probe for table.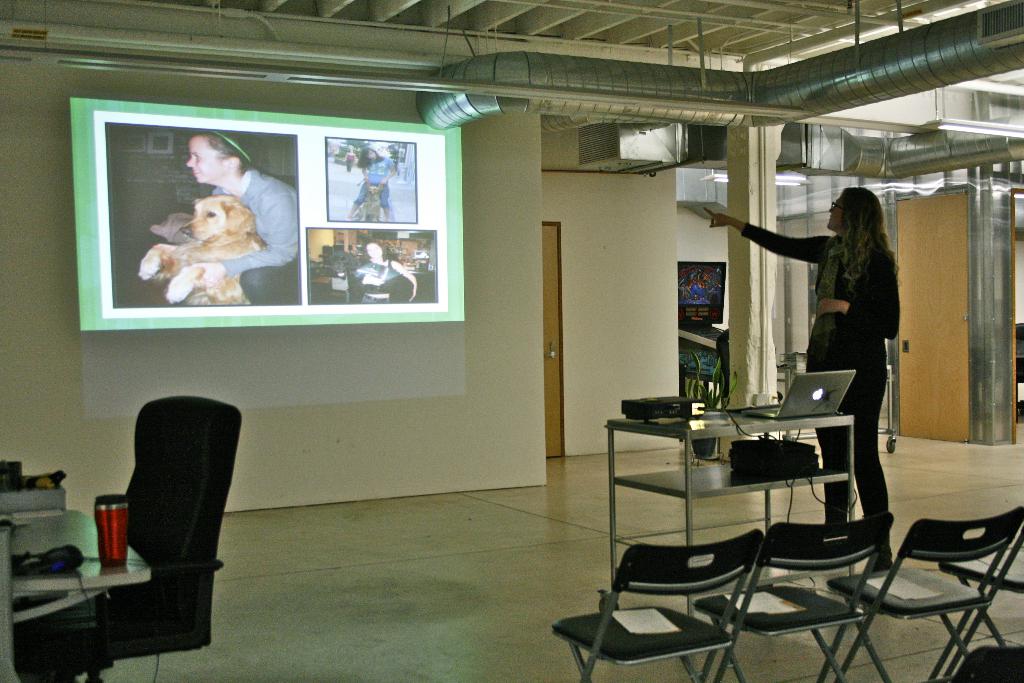
Probe result: <bbox>605, 399, 857, 614</bbox>.
